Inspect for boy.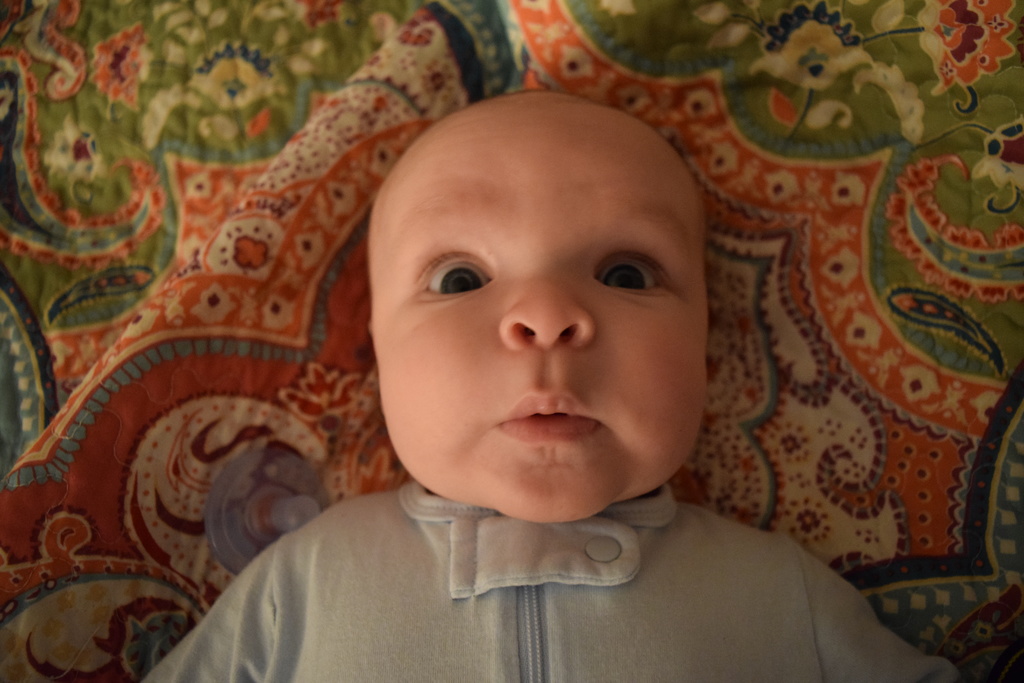
Inspection: 135/79/976/682.
